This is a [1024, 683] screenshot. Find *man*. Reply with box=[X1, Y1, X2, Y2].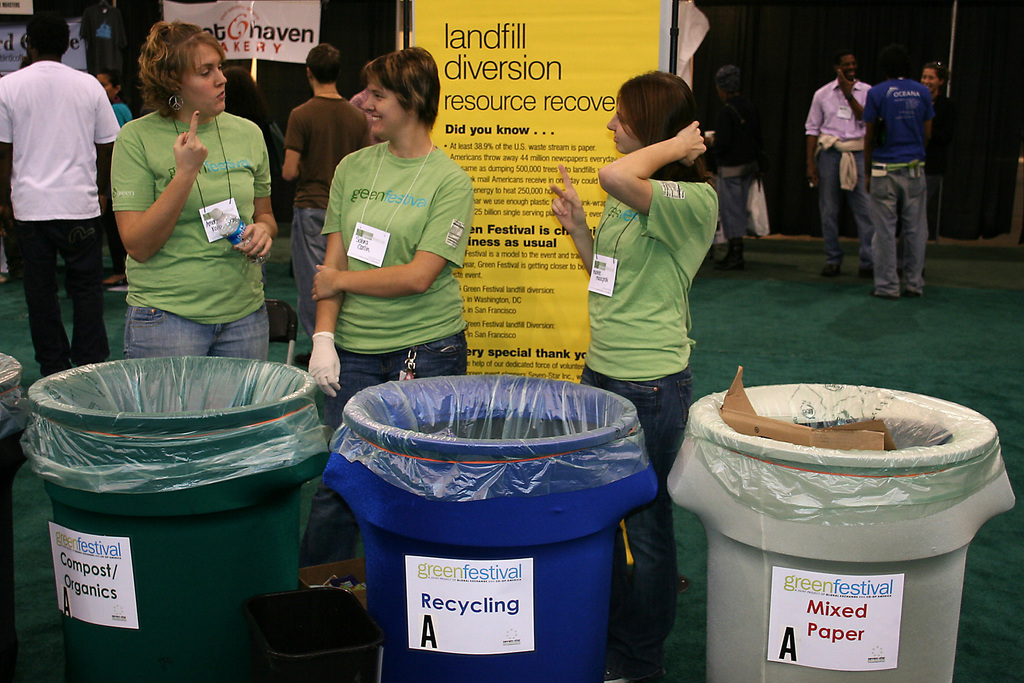
box=[858, 47, 936, 302].
